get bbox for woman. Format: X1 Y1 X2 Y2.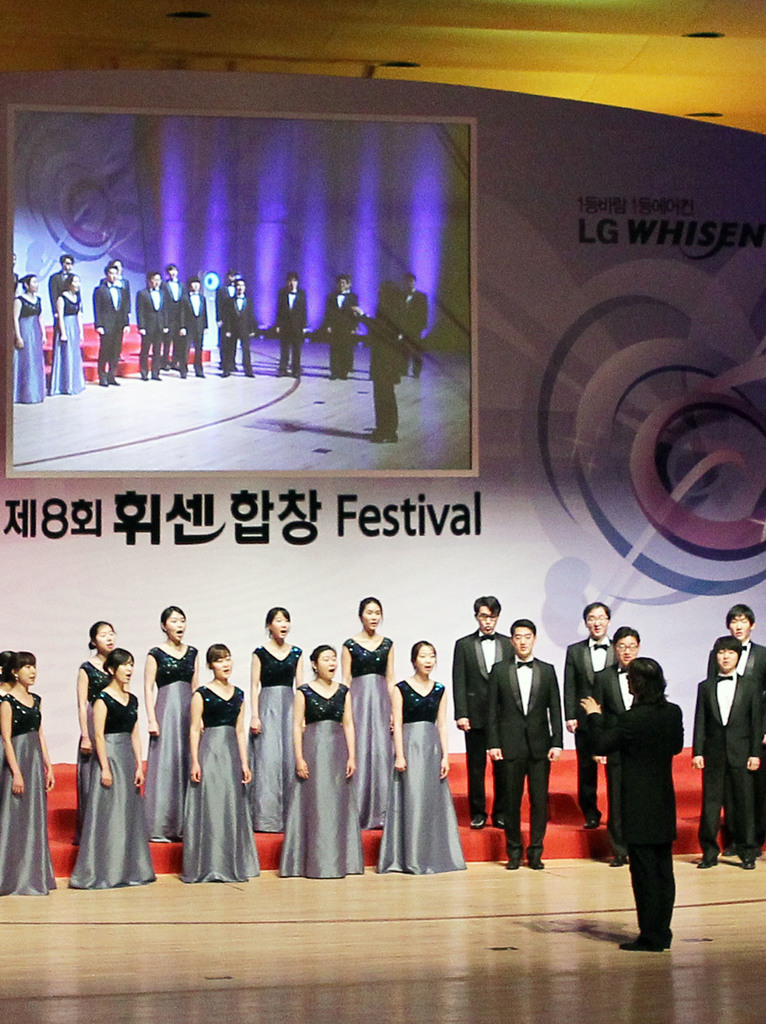
141 603 204 846.
